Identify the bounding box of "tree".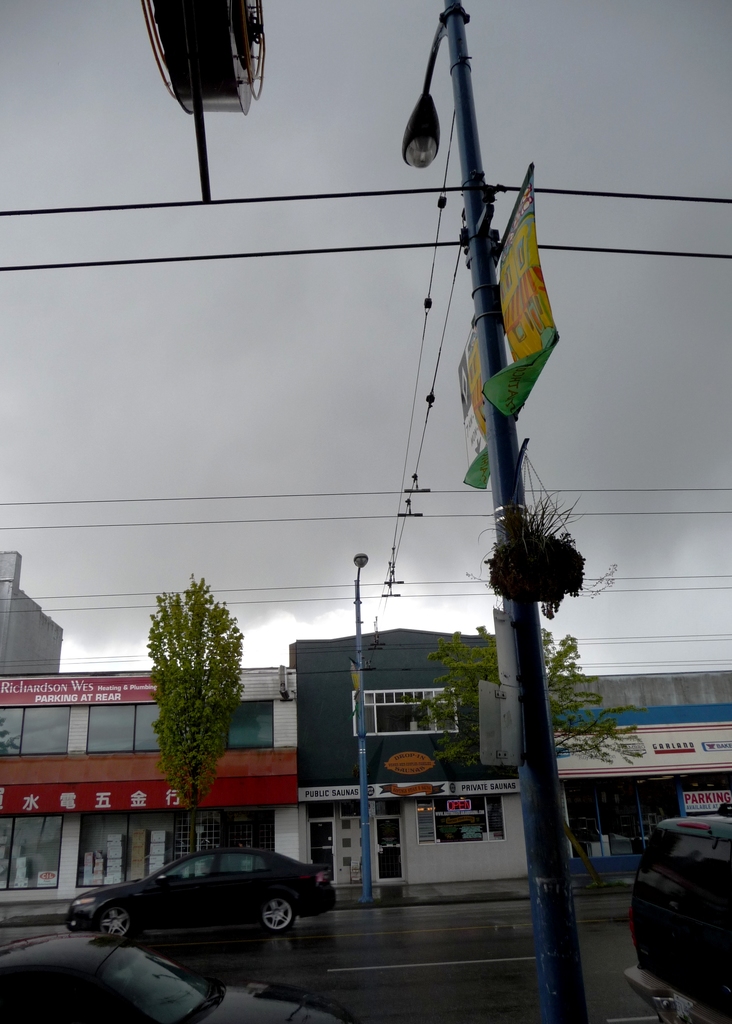
select_region(439, 607, 641, 778).
